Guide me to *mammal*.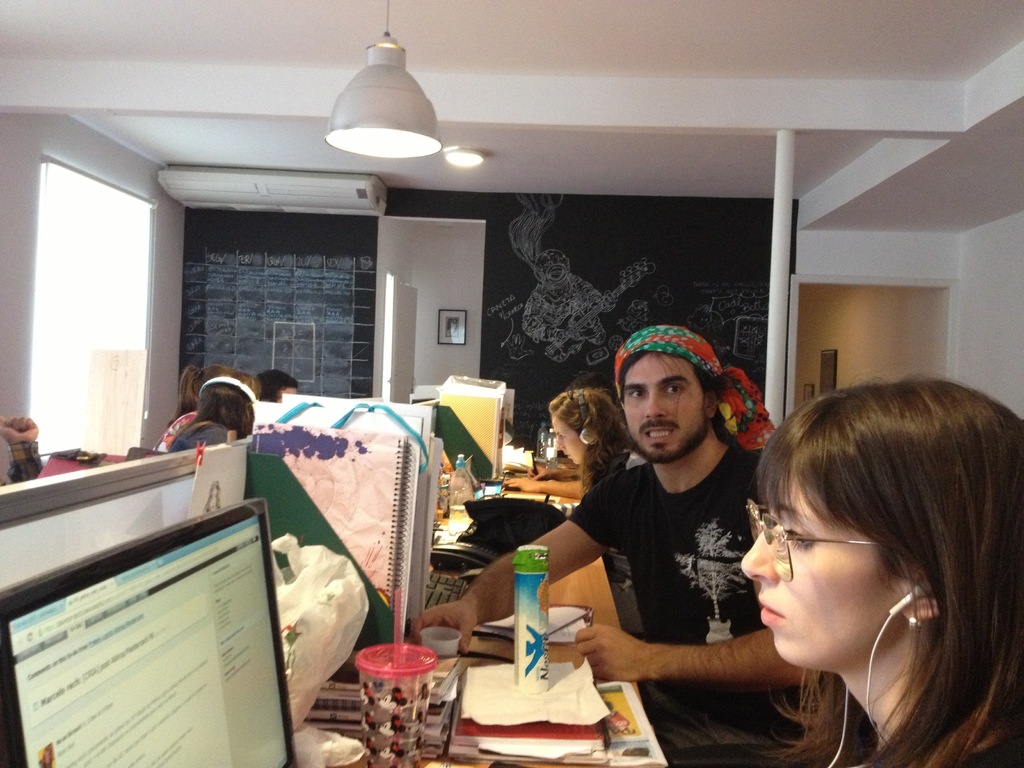
Guidance: [x1=175, y1=357, x2=256, y2=418].
